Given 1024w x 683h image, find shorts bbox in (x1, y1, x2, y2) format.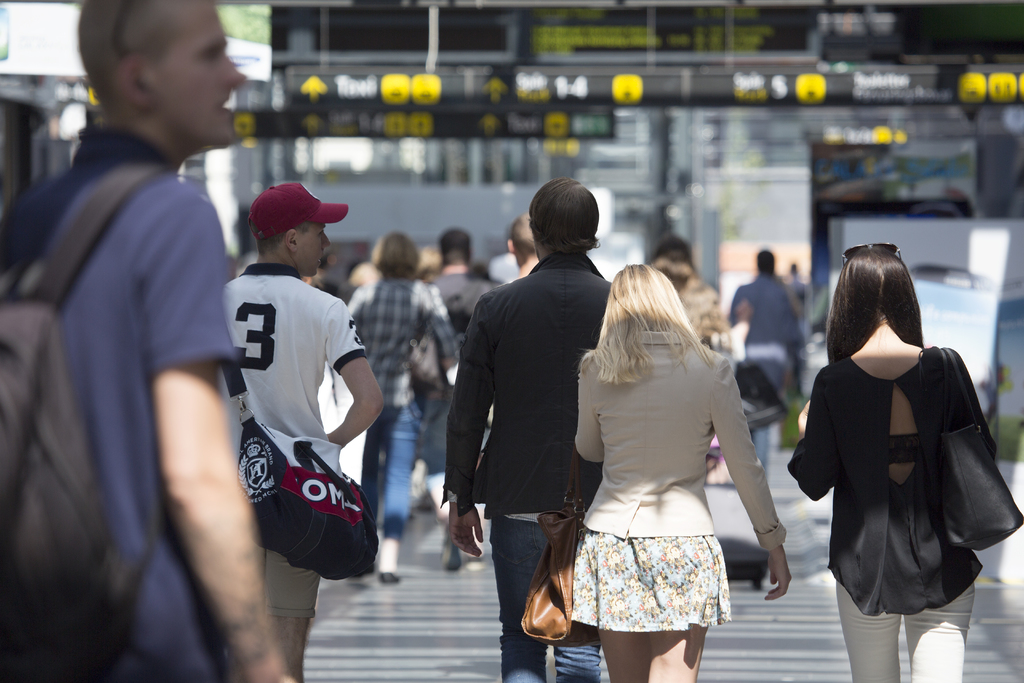
(254, 546, 320, 616).
